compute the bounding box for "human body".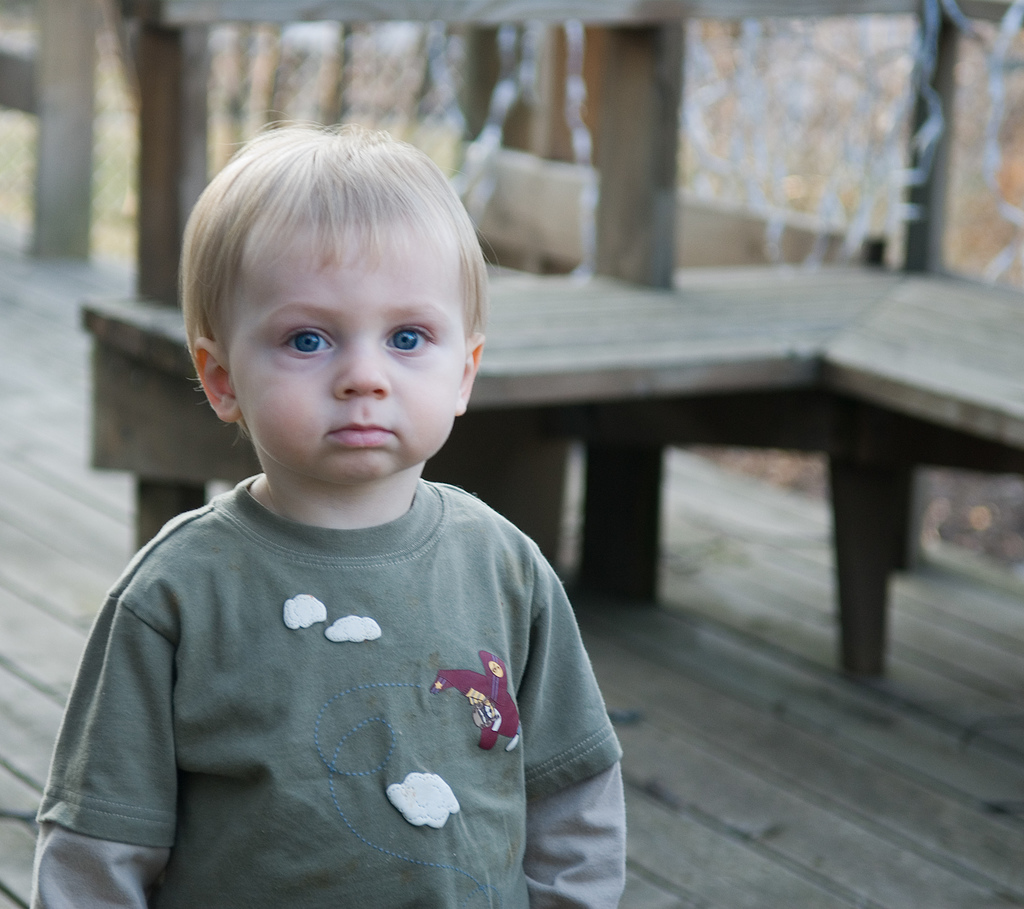
(left=40, top=298, right=637, bottom=908).
